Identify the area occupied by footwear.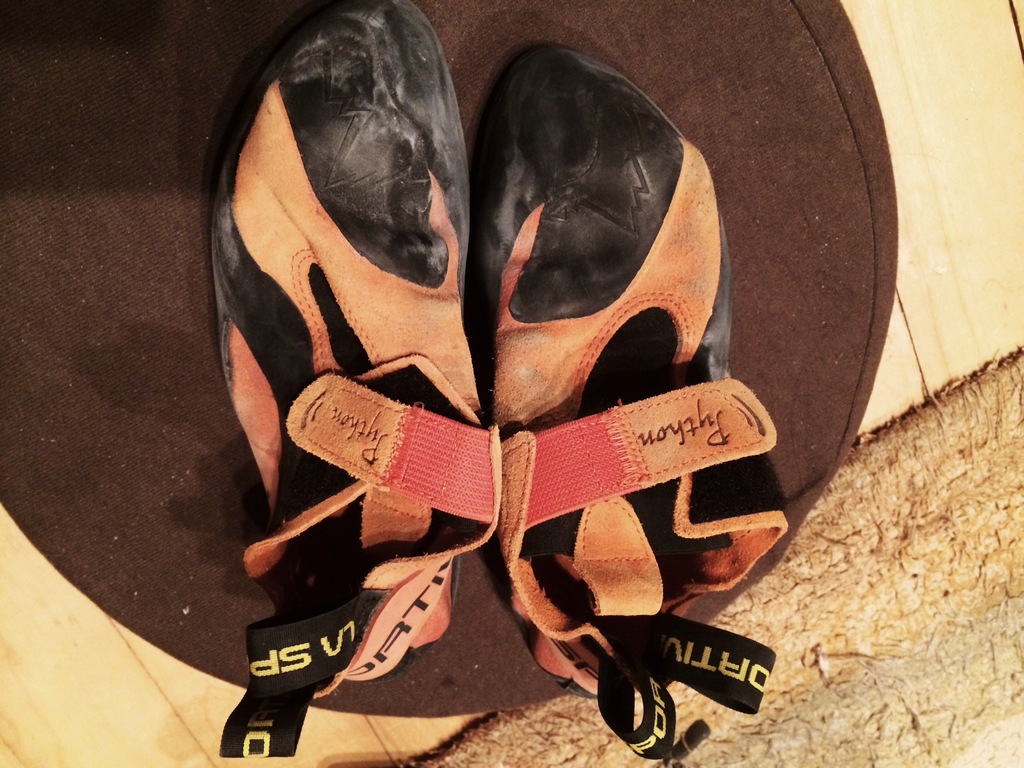
Area: [left=499, top=37, right=792, bottom=765].
